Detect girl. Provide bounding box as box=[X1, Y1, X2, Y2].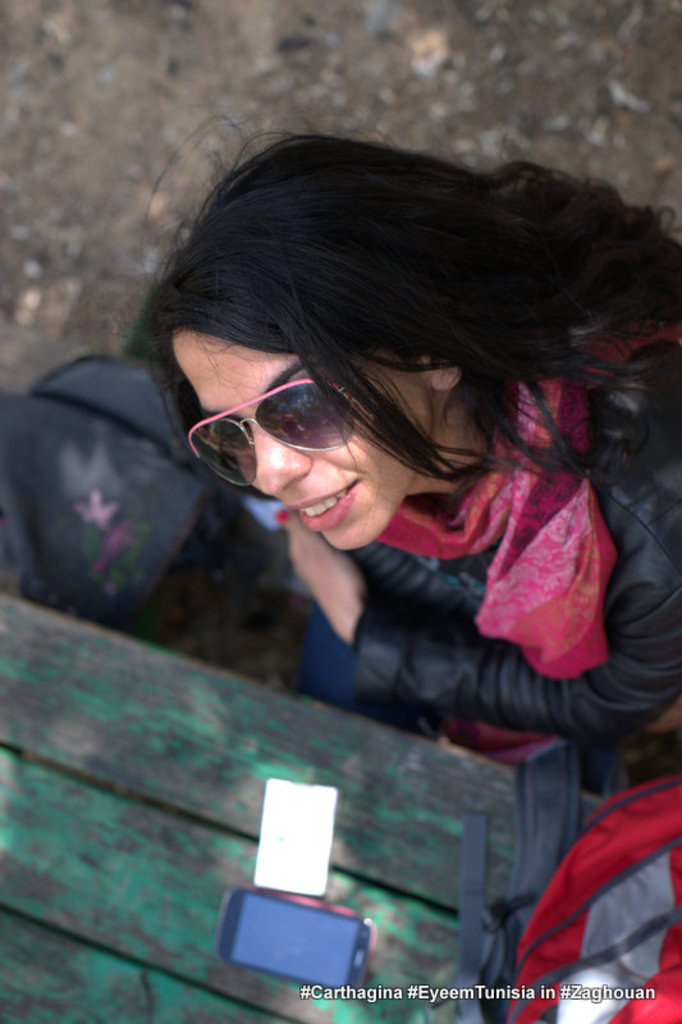
box=[127, 104, 681, 790].
